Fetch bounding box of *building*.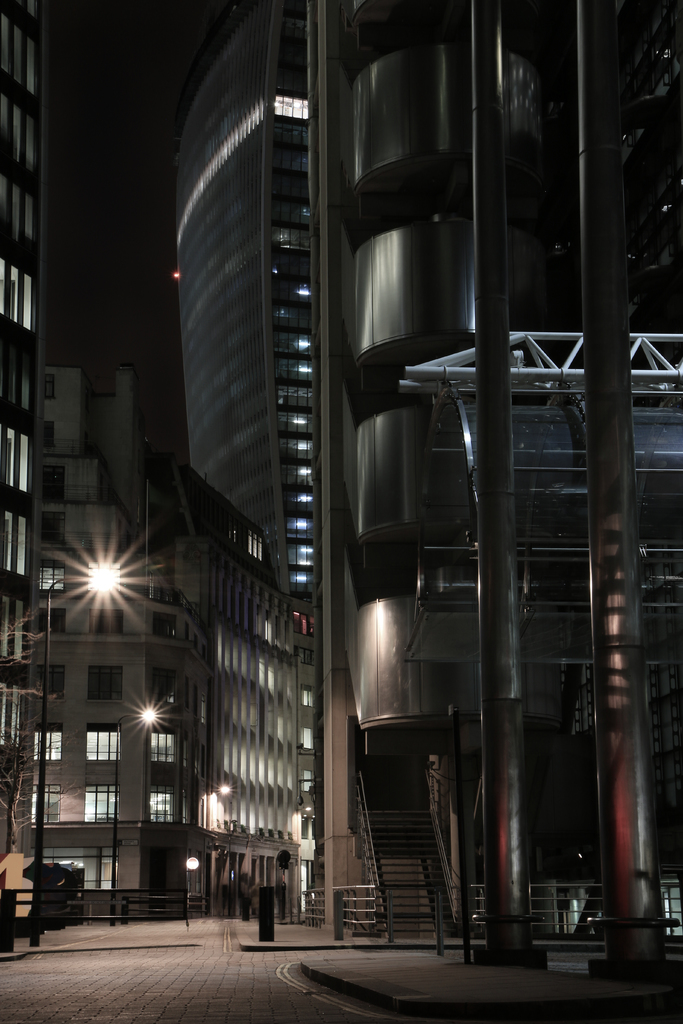
Bbox: {"left": 36, "top": 356, "right": 281, "bottom": 908}.
